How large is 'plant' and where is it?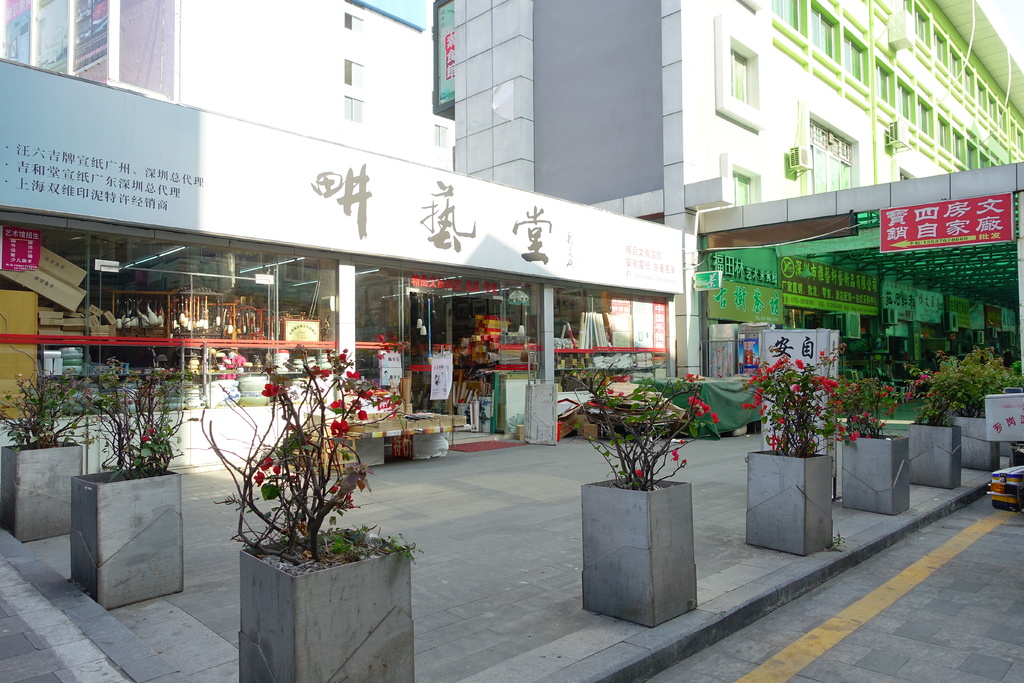
Bounding box: bbox(740, 345, 867, 451).
